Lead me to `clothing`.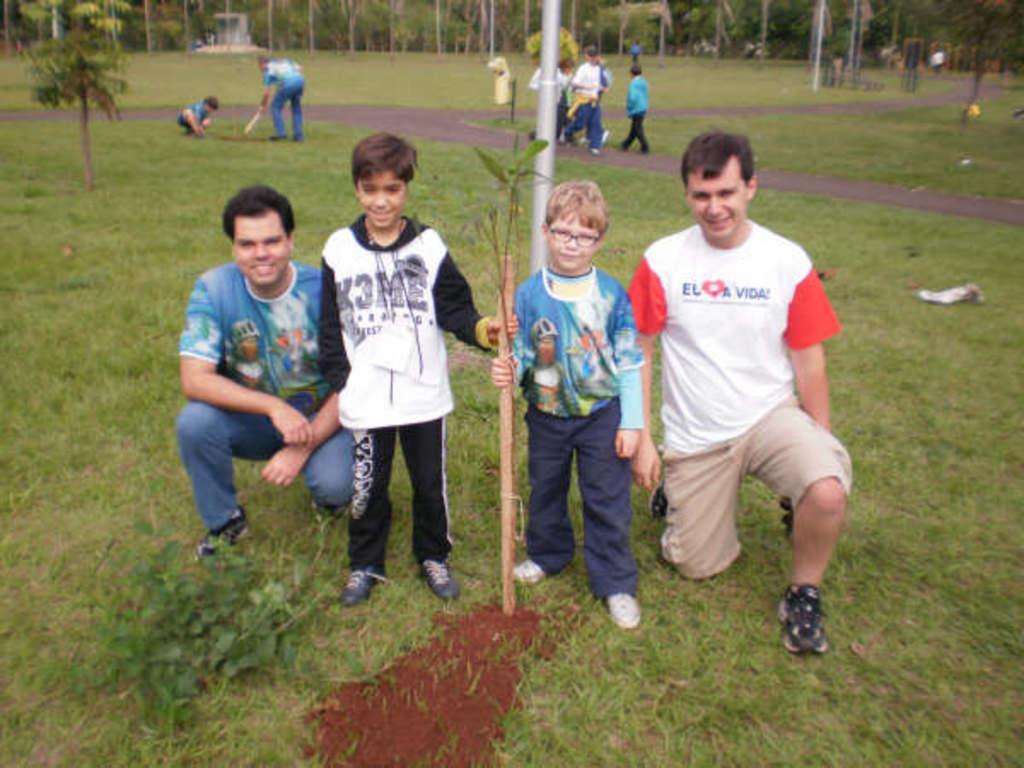
Lead to bbox=(623, 72, 649, 148).
